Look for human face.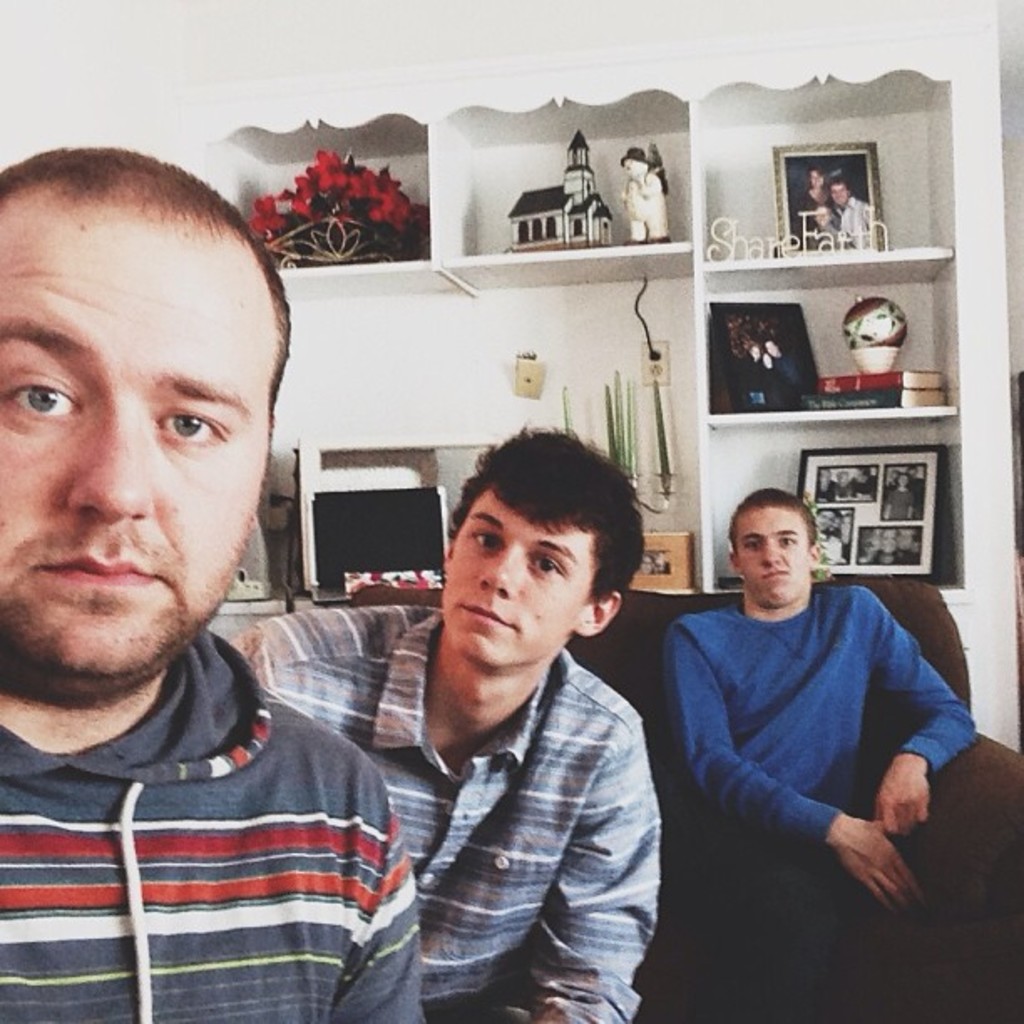
Found: 909/465/927/484.
